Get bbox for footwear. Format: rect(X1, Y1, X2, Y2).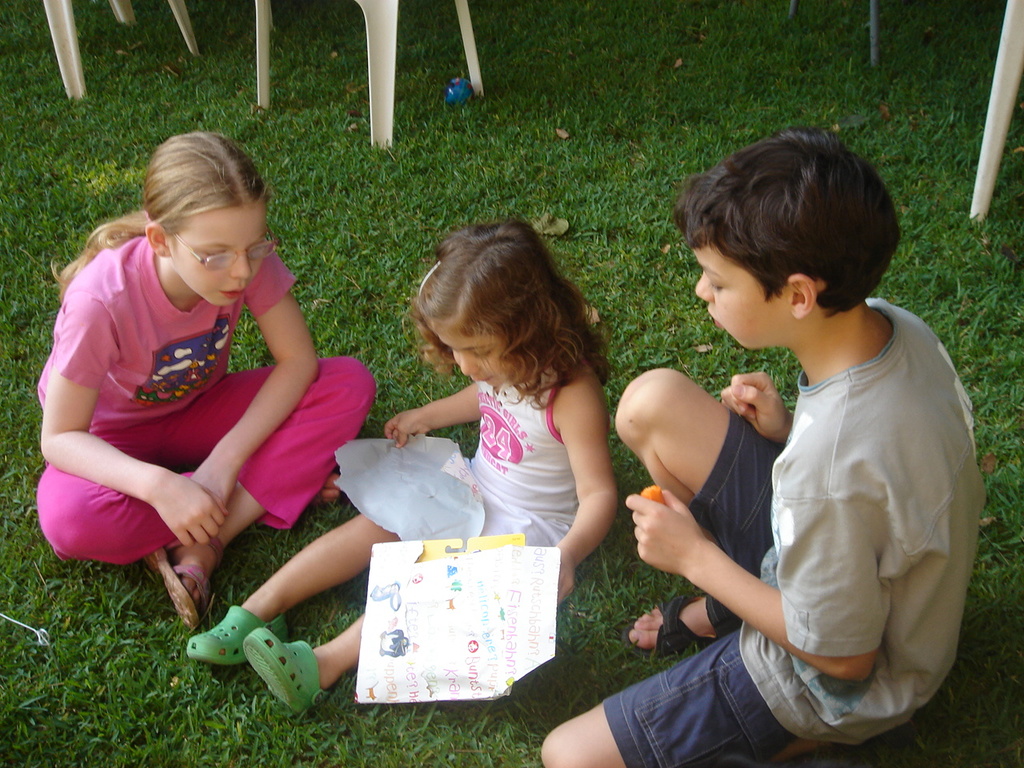
rect(185, 604, 288, 674).
